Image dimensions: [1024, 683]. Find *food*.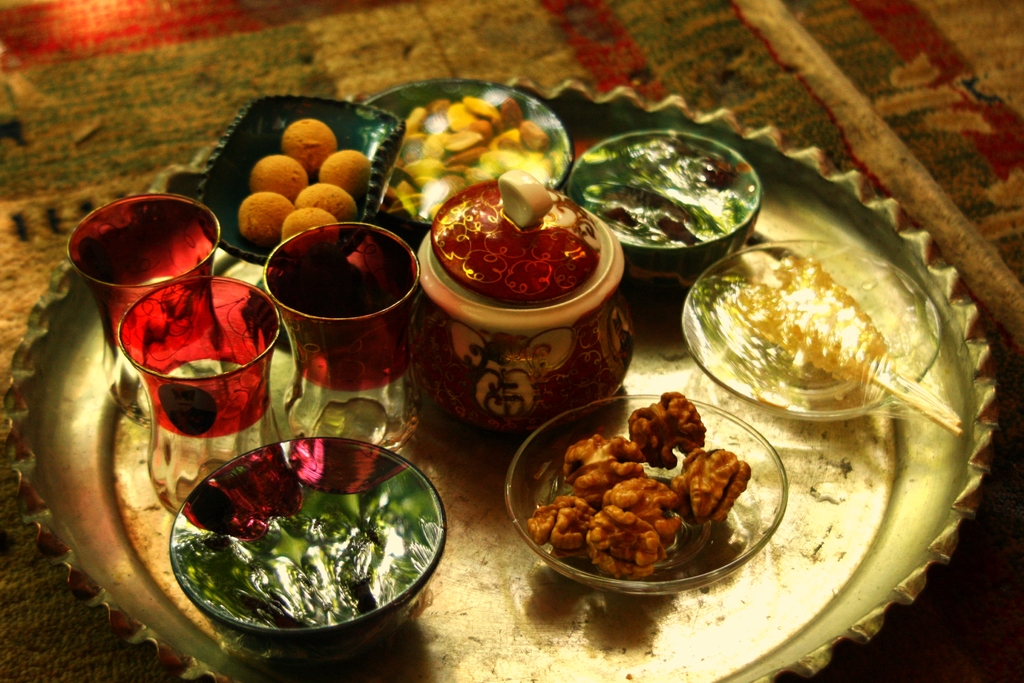
locate(743, 252, 890, 389).
